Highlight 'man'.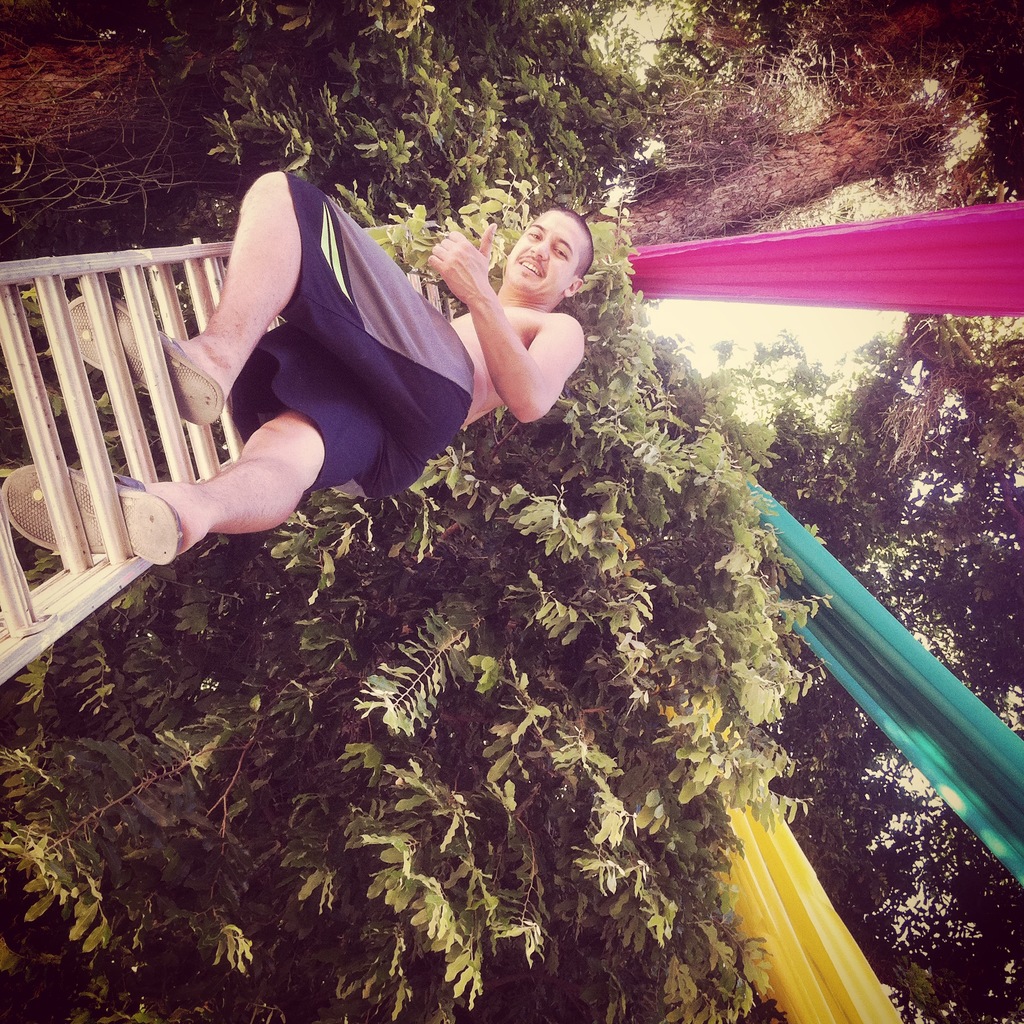
Highlighted region: <box>0,173,560,563</box>.
